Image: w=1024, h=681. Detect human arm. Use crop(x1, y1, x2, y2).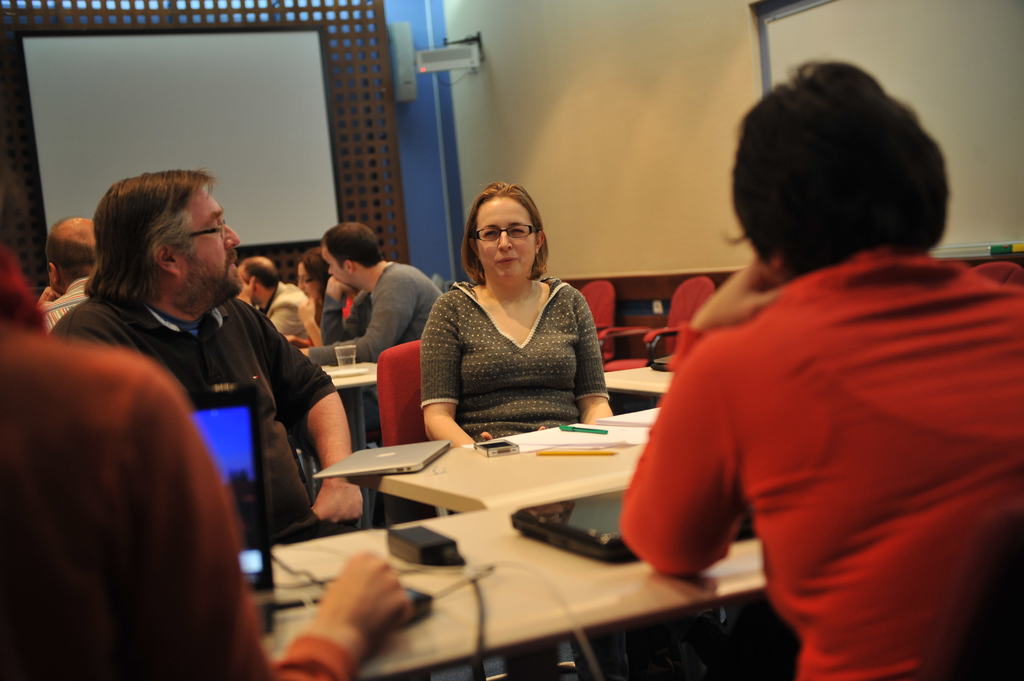
crop(124, 347, 429, 680).
